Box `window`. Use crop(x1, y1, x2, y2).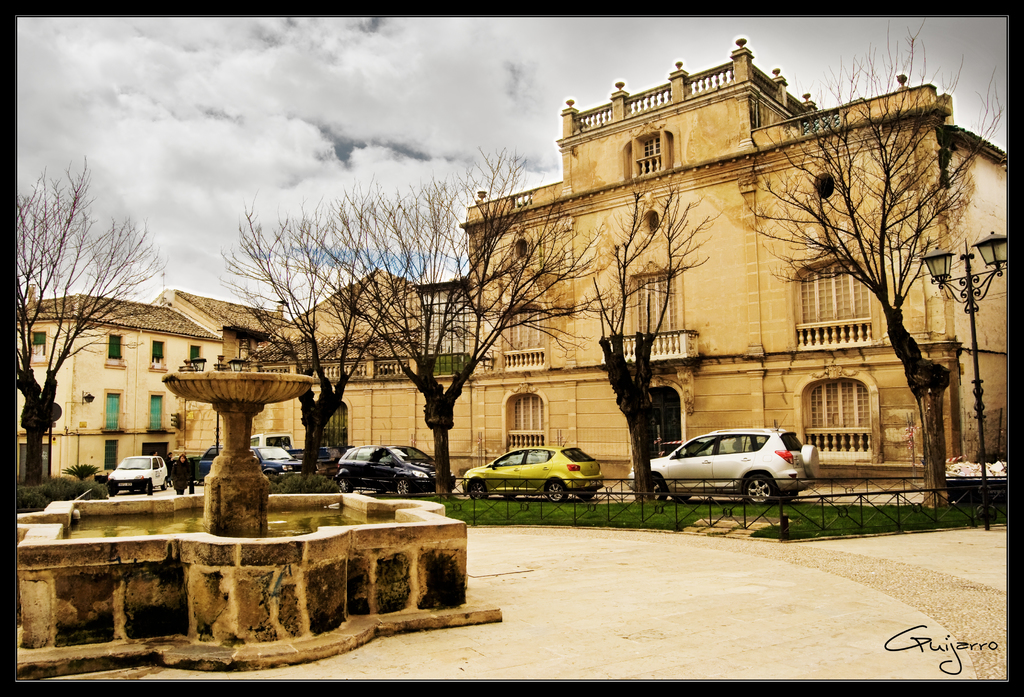
crop(104, 336, 125, 368).
